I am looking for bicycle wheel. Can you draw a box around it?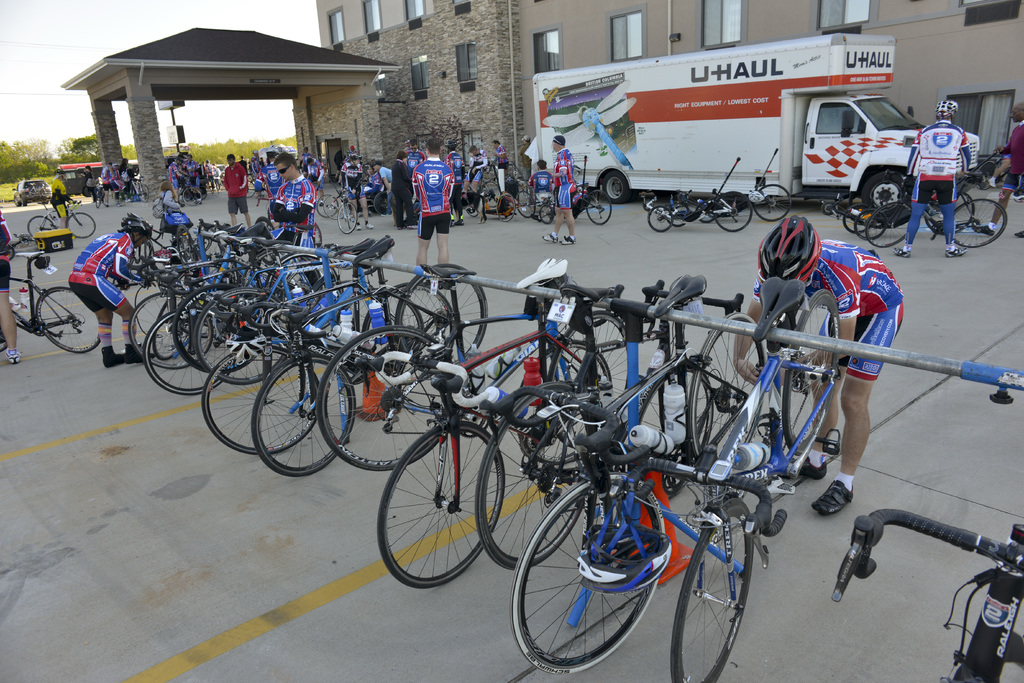
Sure, the bounding box is [x1=540, y1=206, x2=554, y2=221].
